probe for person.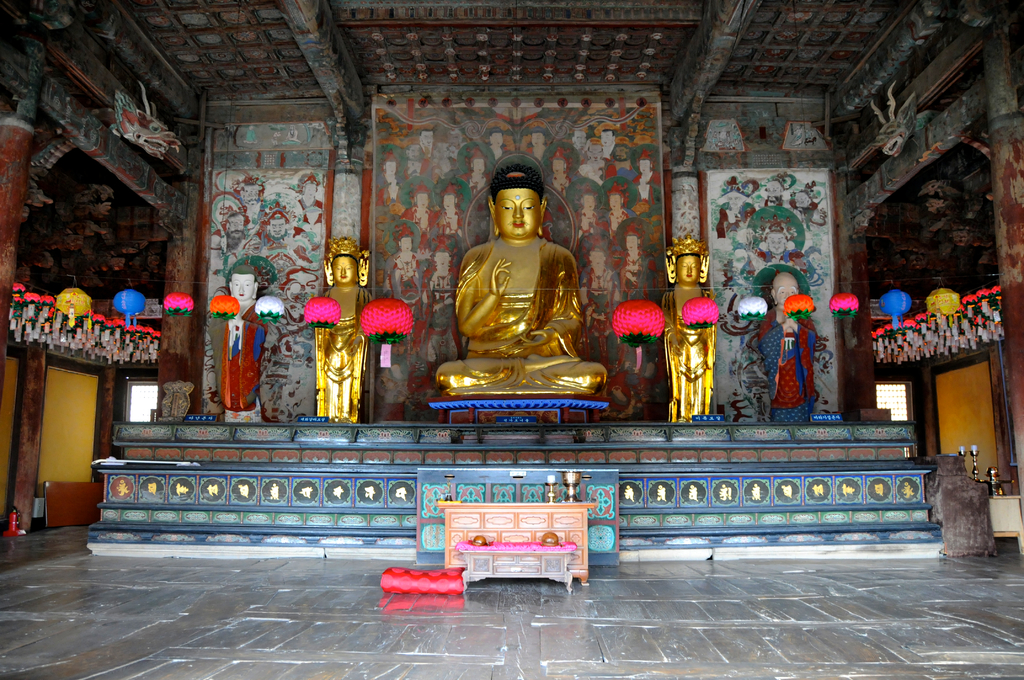
Probe result: 244, 200, 311, 285.
